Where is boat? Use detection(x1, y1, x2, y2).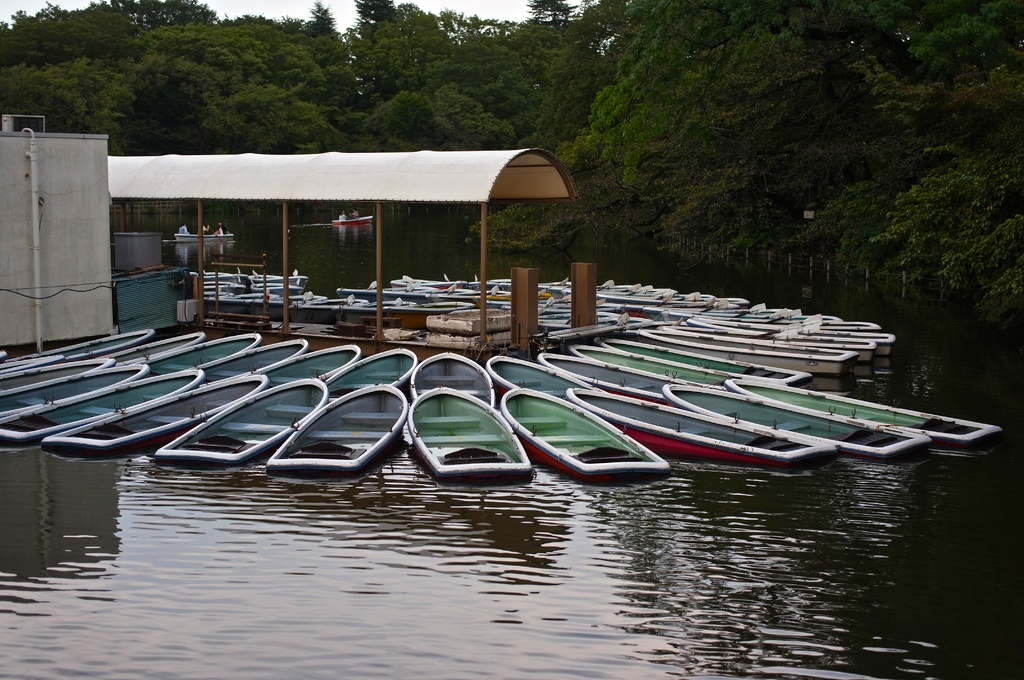
detection(664, 381, 929, 462).
